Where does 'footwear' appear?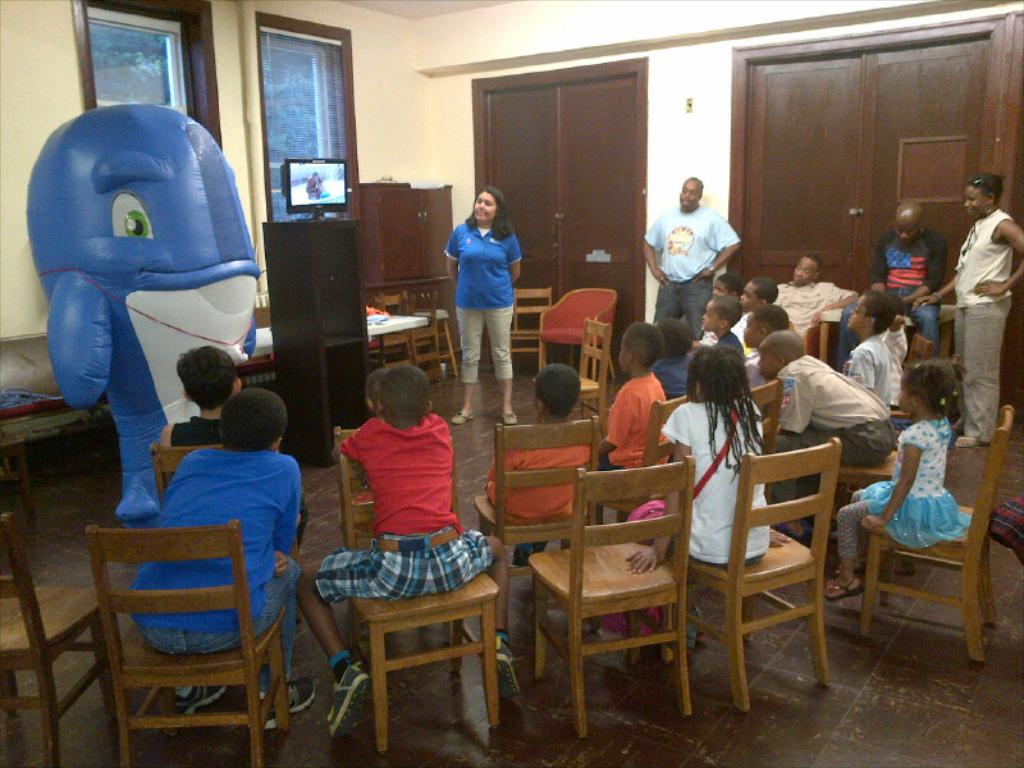
Appears at x1=168, y1=686, x2=238, y2=718.
